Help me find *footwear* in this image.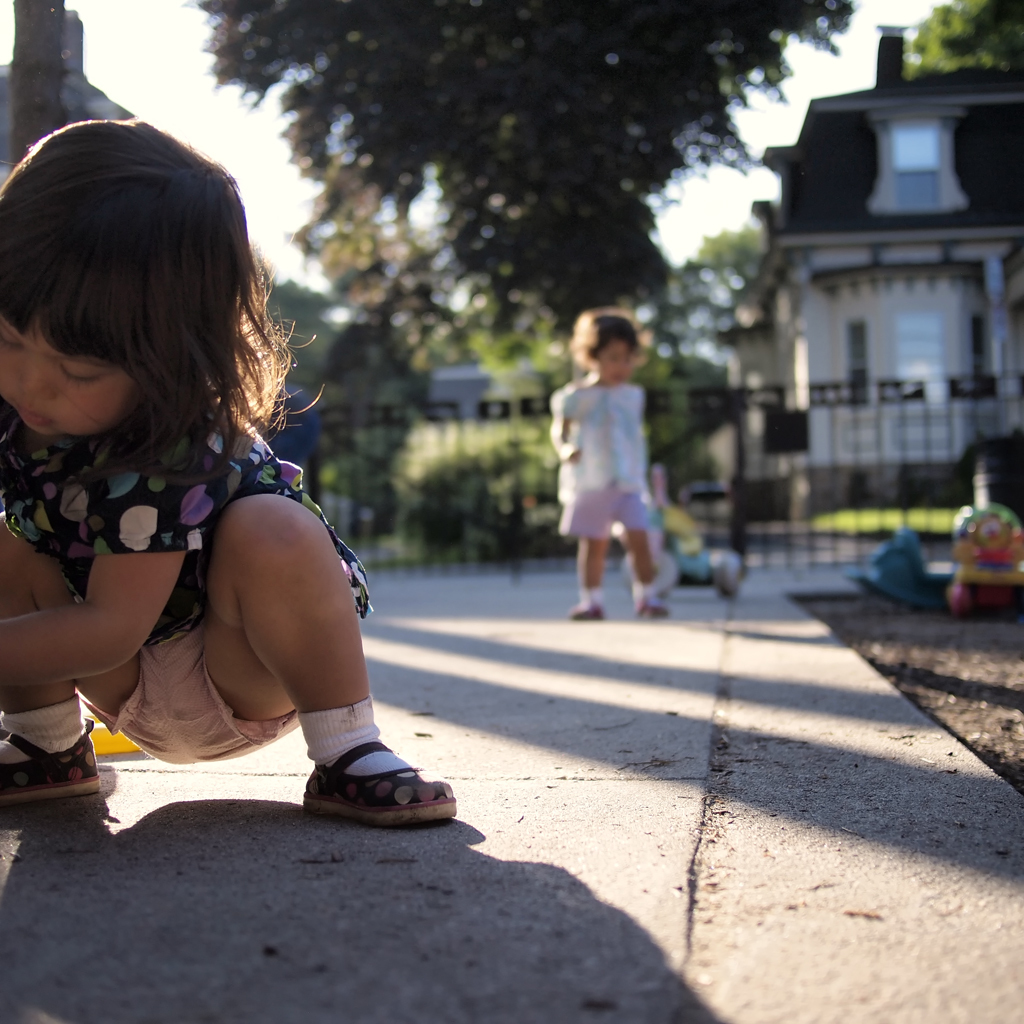
Found it: (x1=565, y1=595, x2=599, y2=618).
